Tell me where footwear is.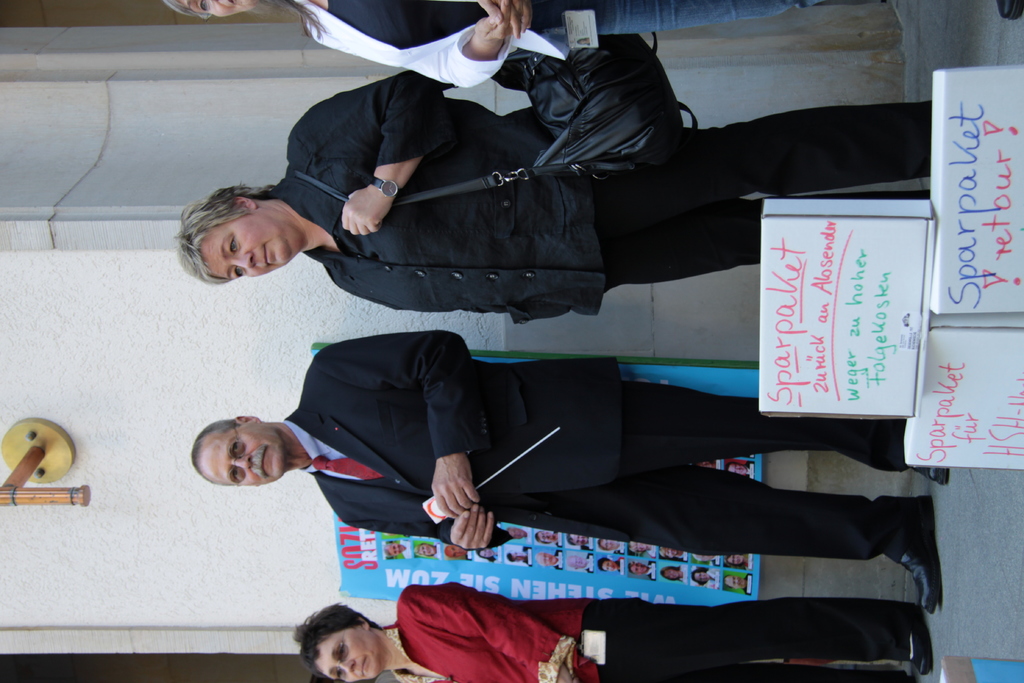
footwear is at 902:602:932:675.
